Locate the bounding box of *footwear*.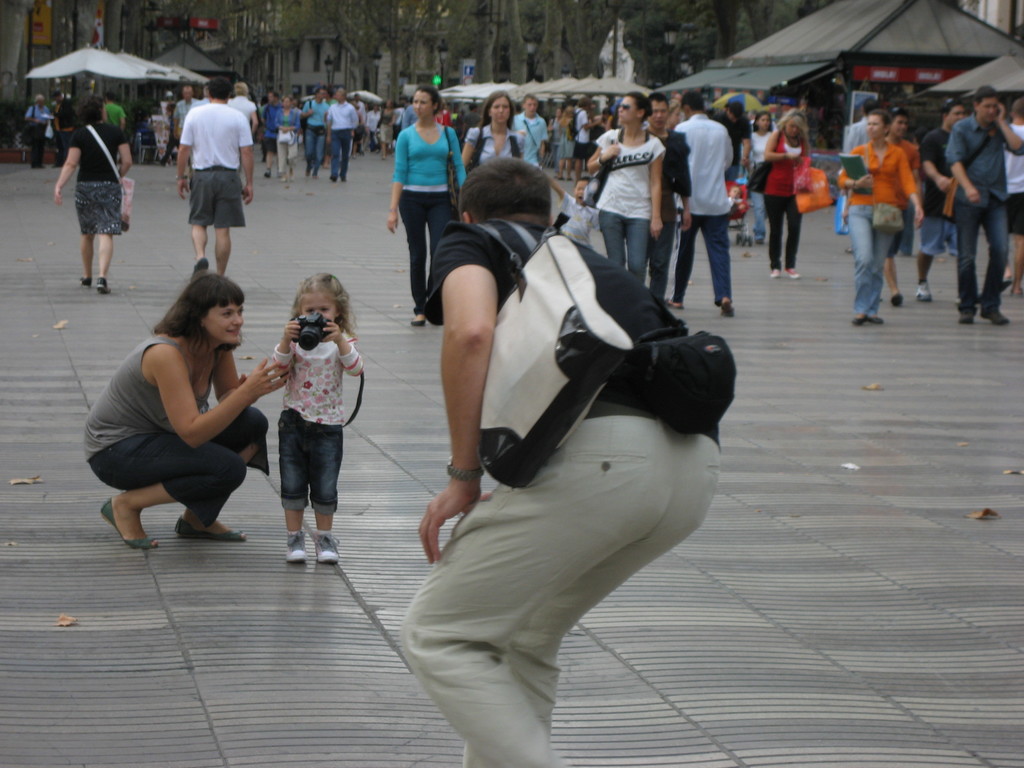
Bounding box: 997:276:1011:296.
